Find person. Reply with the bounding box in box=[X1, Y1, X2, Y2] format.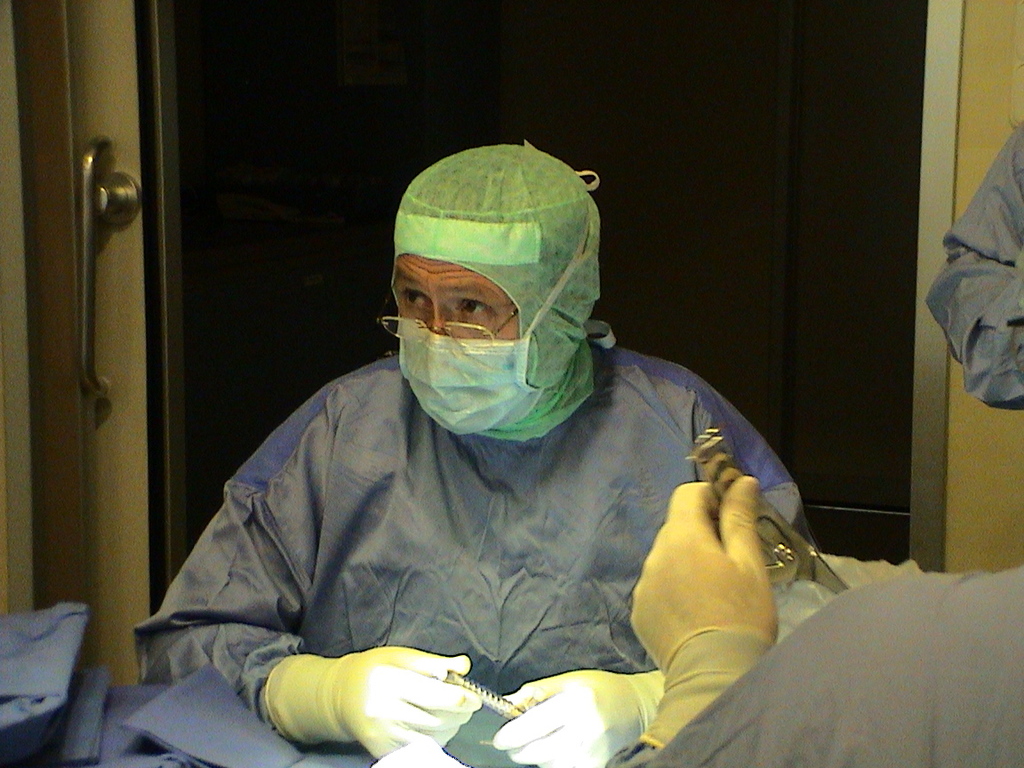
box=[630, 477, 1023, 767].
